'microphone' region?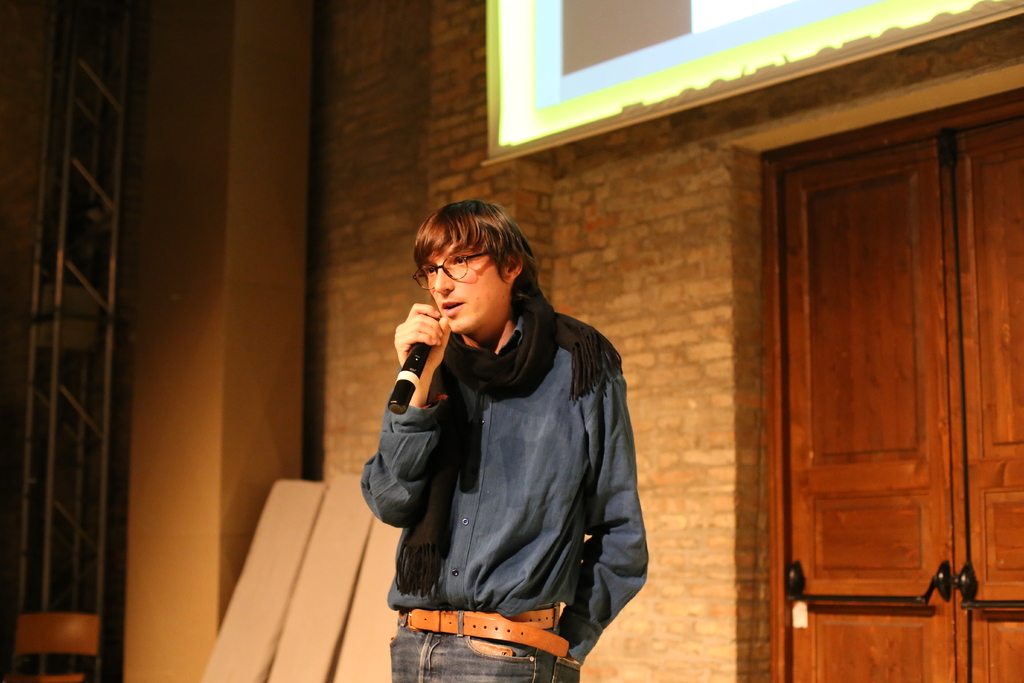
{"x1": 386, "y1": 301, "x2": 454, "y2": 430}
